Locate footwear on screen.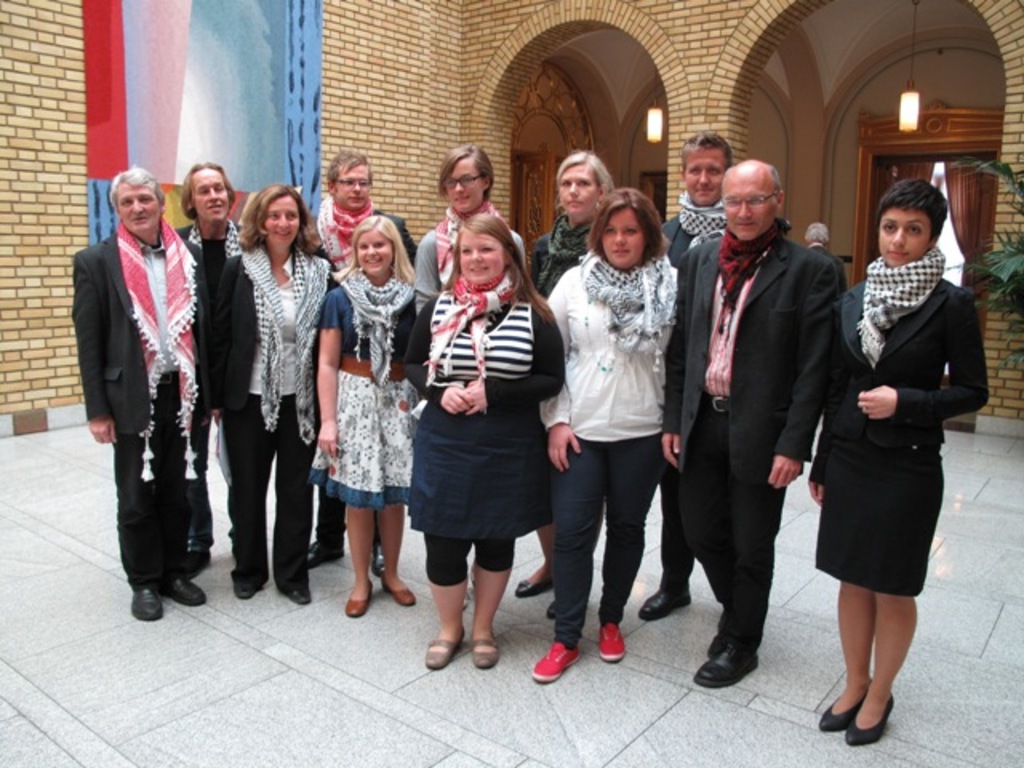
On screen at l=291, t=586, r=314, b=605.
